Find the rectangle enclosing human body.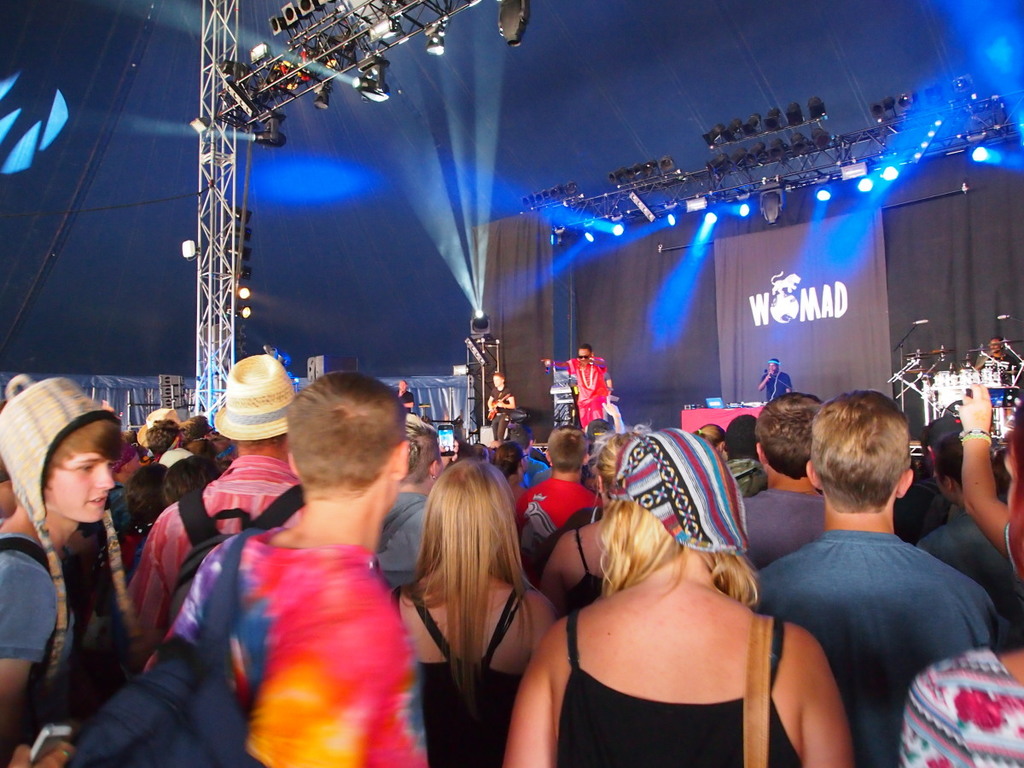
l=755, t=365, r=794, b=401.
